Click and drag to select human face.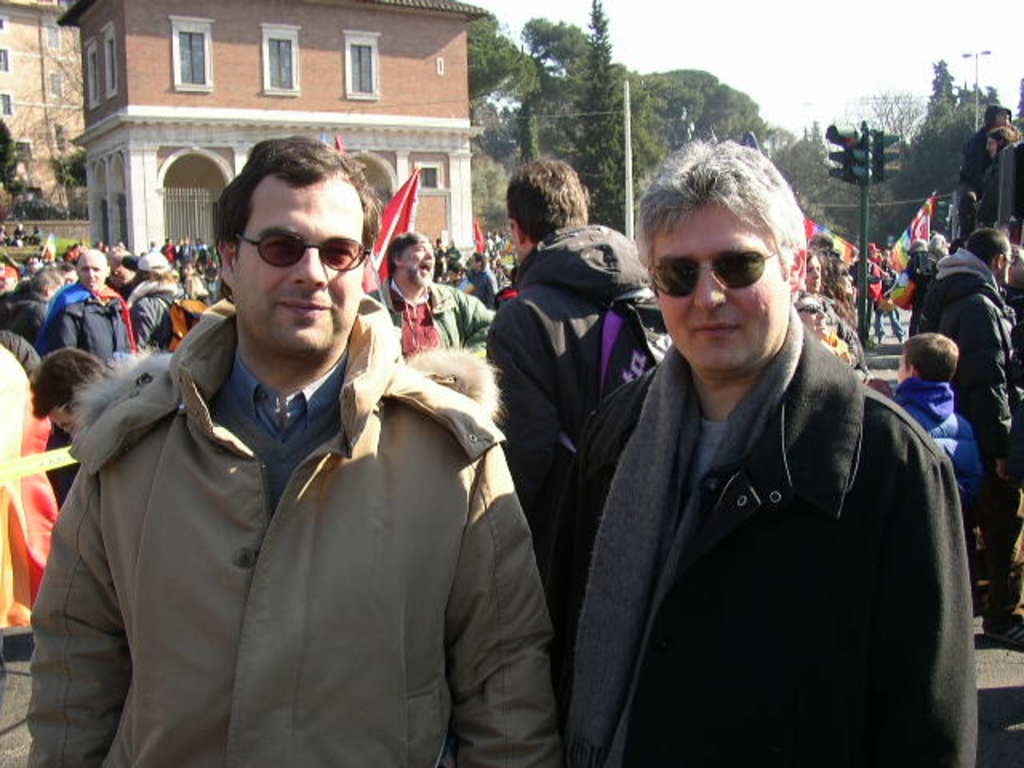
Selection: (405, 242, 432, 286).
